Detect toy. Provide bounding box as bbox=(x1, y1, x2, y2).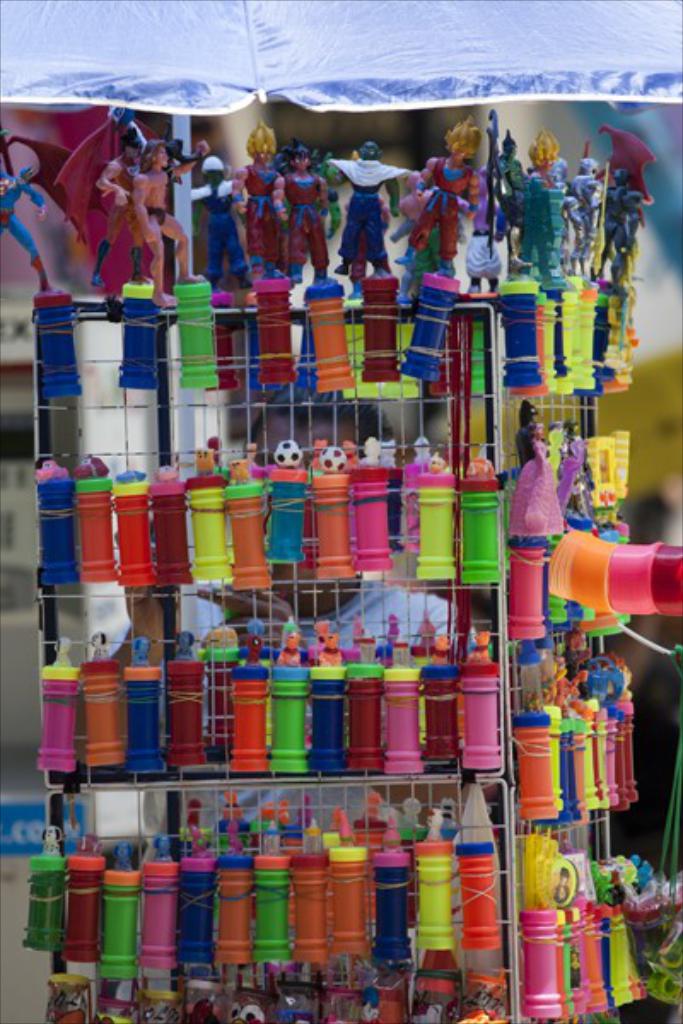
bbox=(301, 435, 328, 570).
